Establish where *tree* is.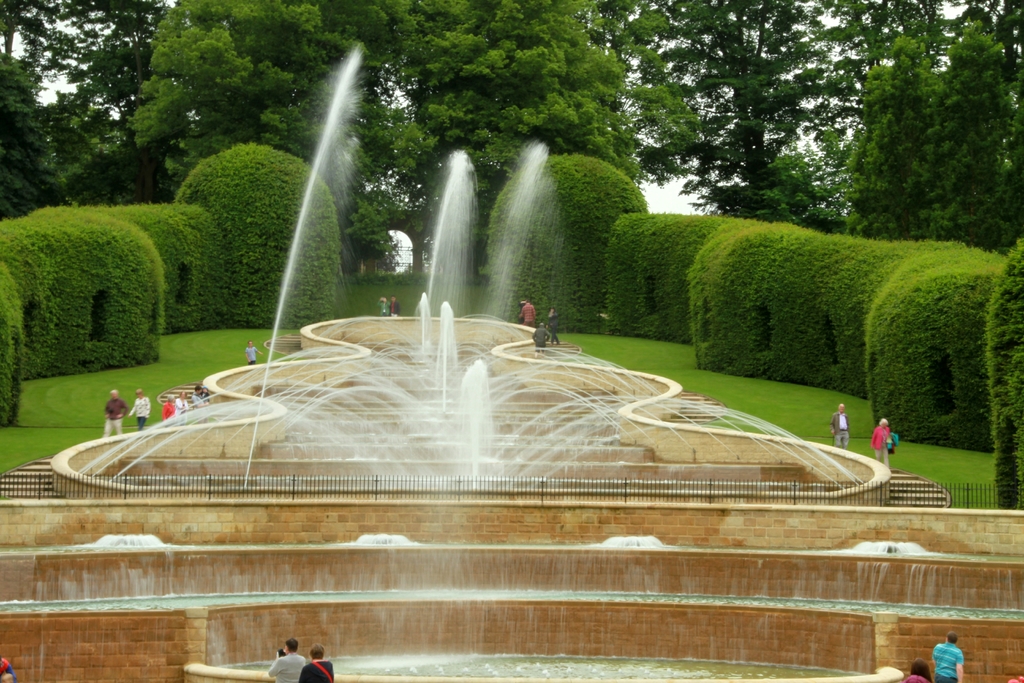
Established at select_region(476, 147, 650, 328).
